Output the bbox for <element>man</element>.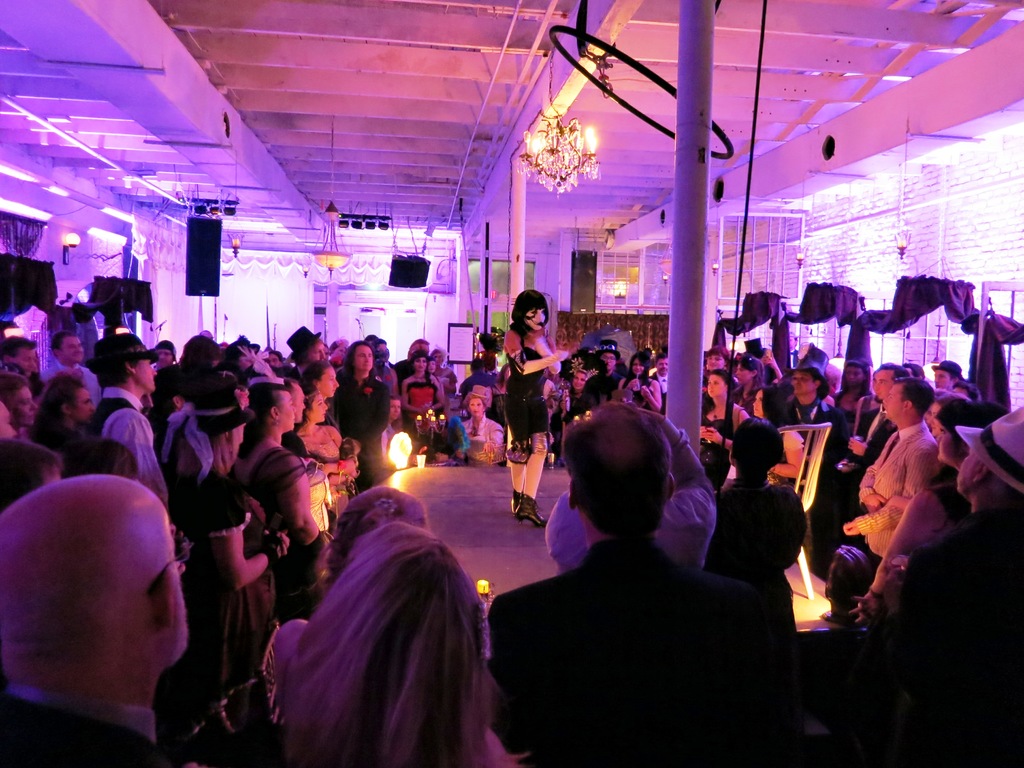
locate(0, 474, 188, 767).
